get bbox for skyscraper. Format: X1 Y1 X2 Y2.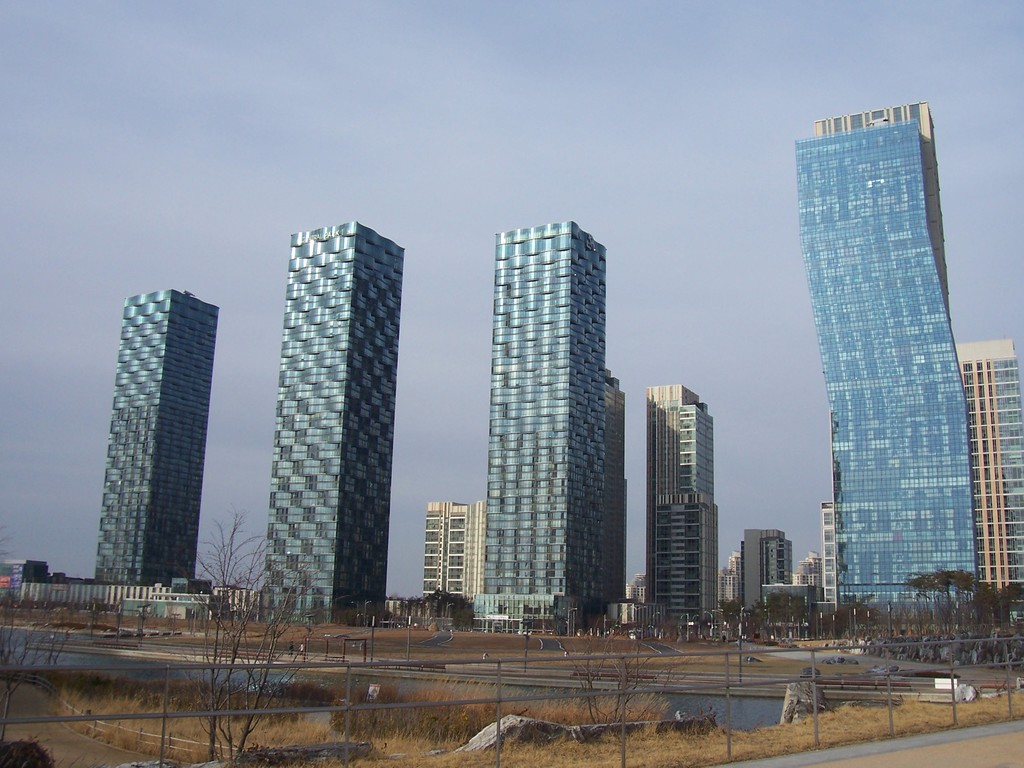
88 296 221 604.
